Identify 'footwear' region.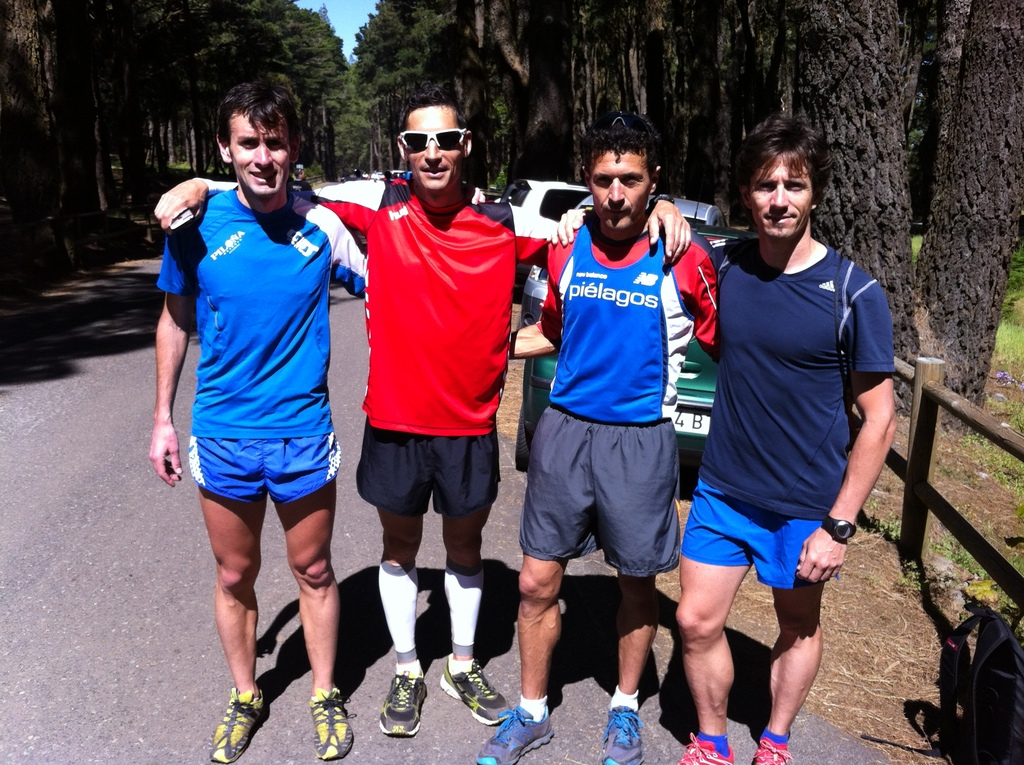
Region: bbox=[307, 684, 353, 761].
